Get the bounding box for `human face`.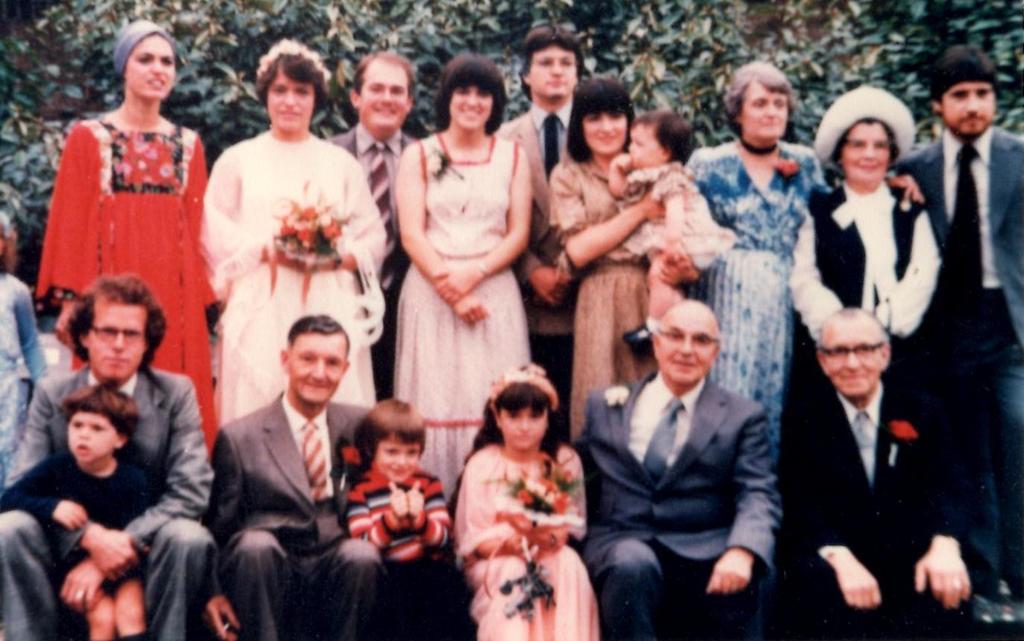
left=945, top=77, right=997, bottom=139.
